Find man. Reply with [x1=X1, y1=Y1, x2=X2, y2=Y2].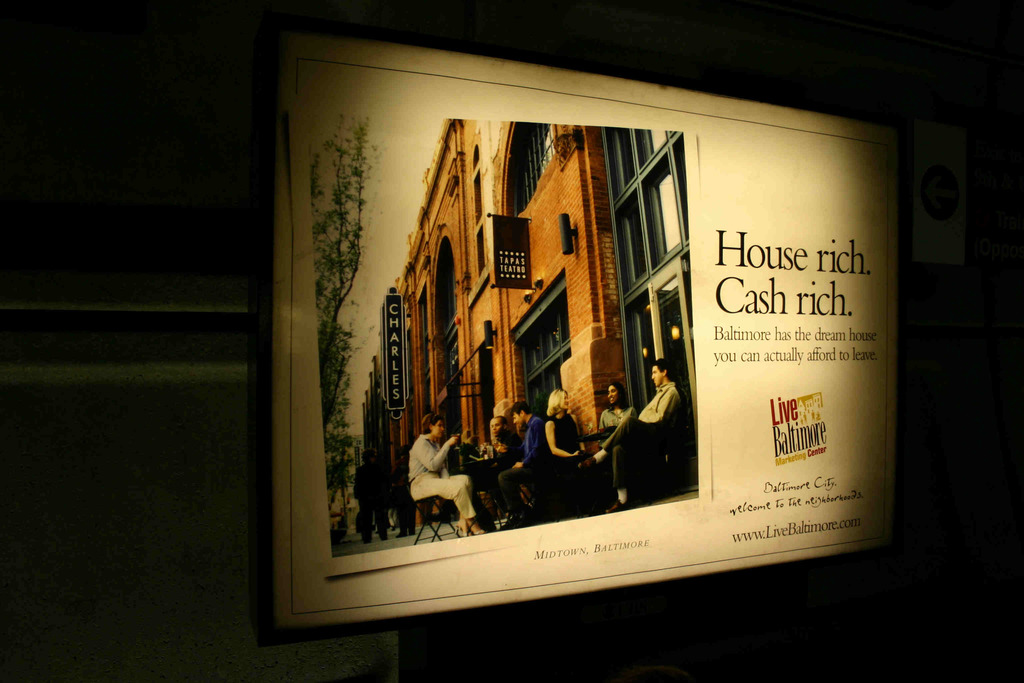
[x1=580, y1=360, x2=683, y2=514].
